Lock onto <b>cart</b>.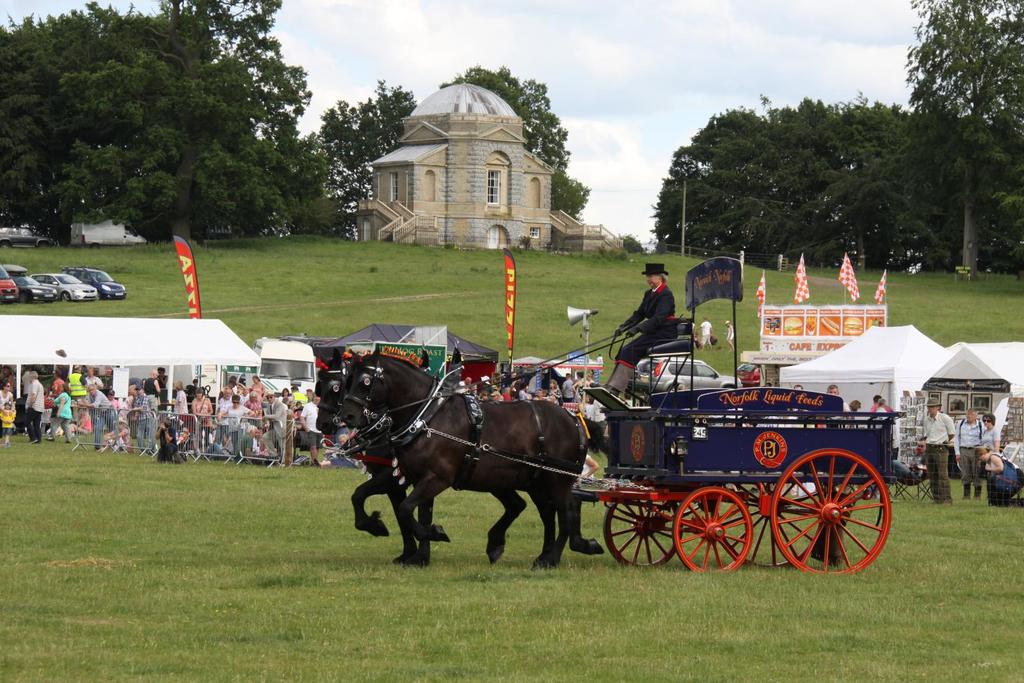
Locked: Rect(294, 317, 902, 596).
